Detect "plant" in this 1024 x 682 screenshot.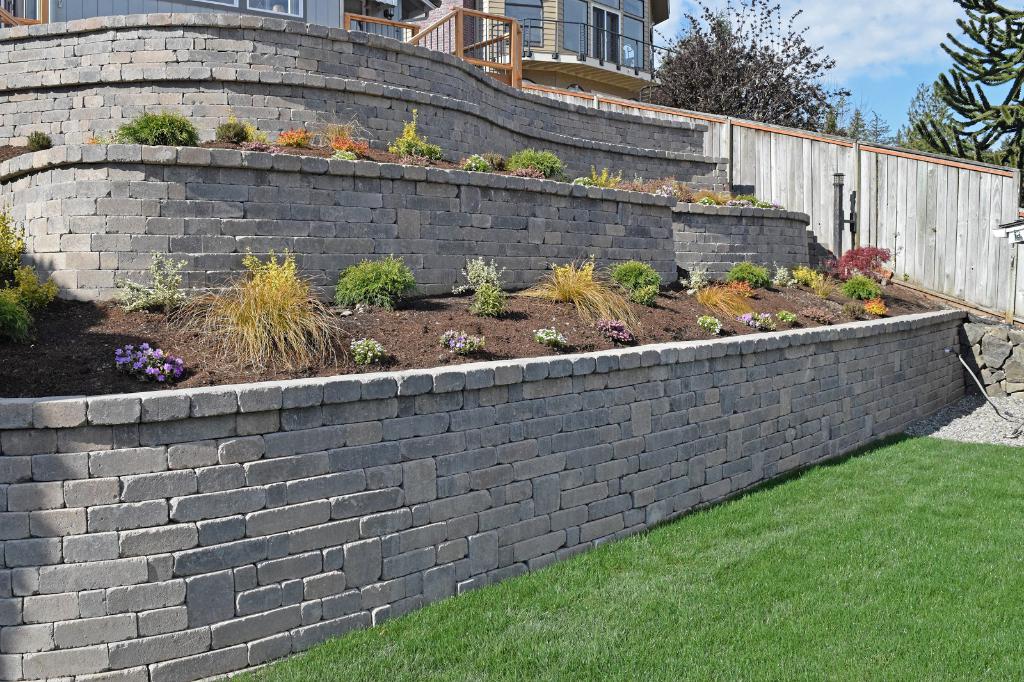
Detection: (x1=691, y1=276, x2=757, y2=329).
